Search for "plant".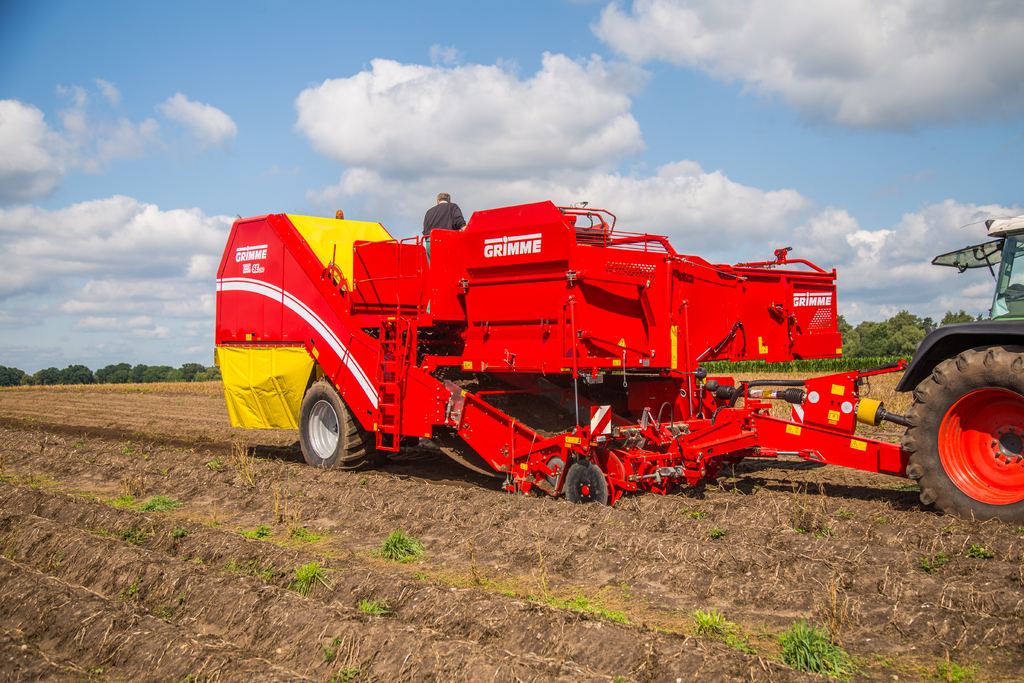
Found at select_region(121, 439, 152, 460).
